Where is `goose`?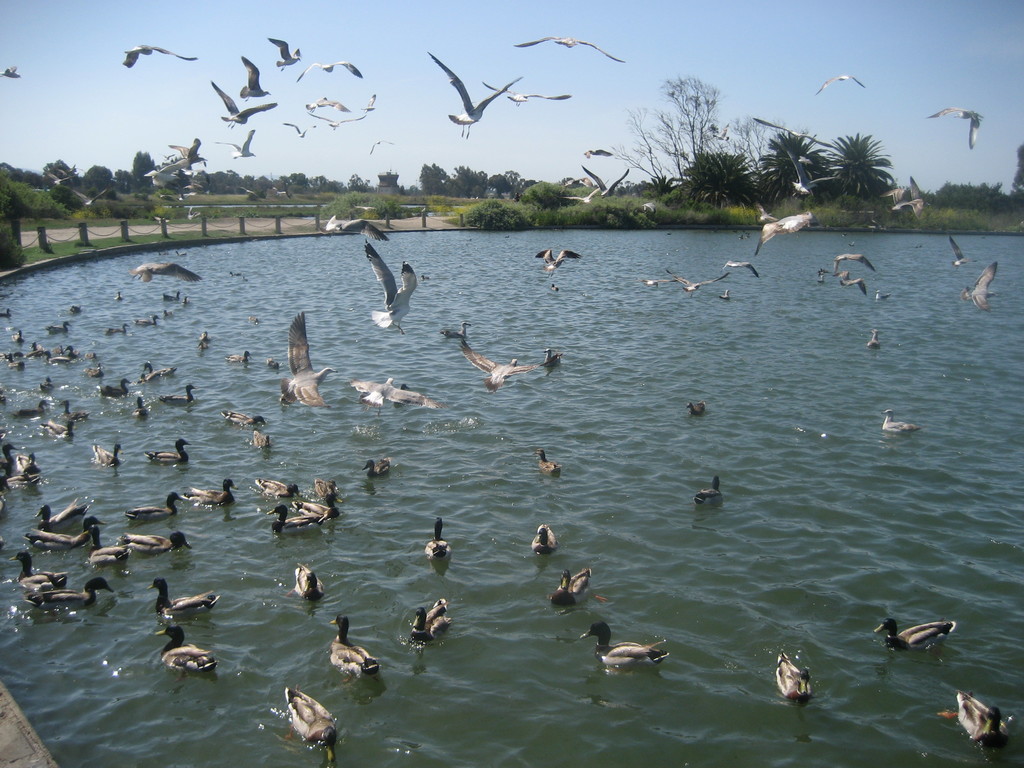
rect(37, 376, 52, 390).
